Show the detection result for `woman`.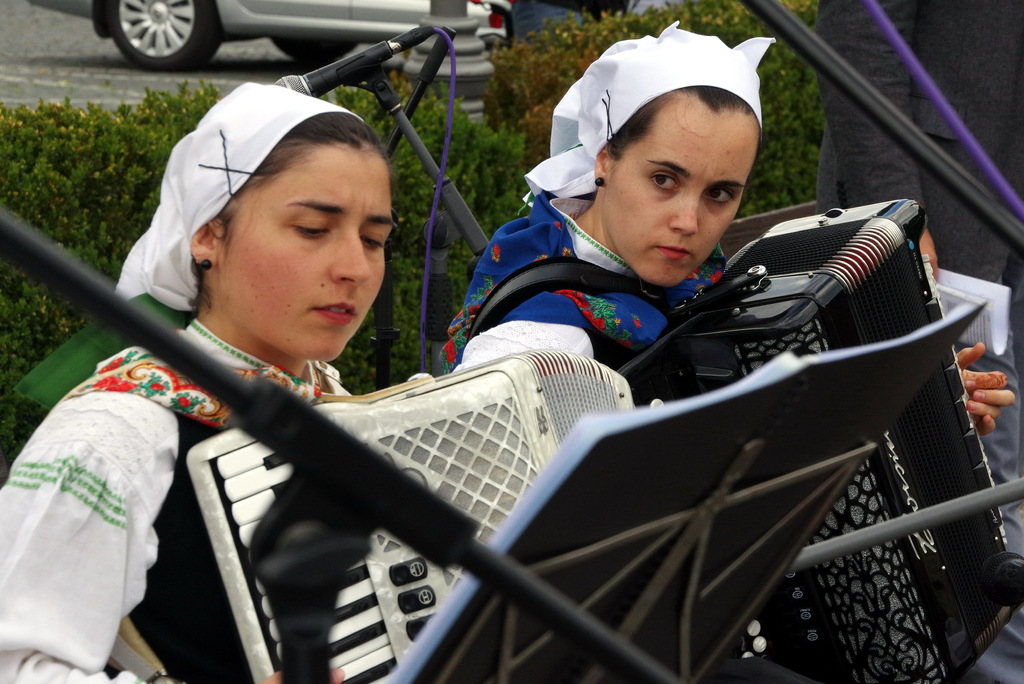
select_region(435, 24, 1012, 683).
